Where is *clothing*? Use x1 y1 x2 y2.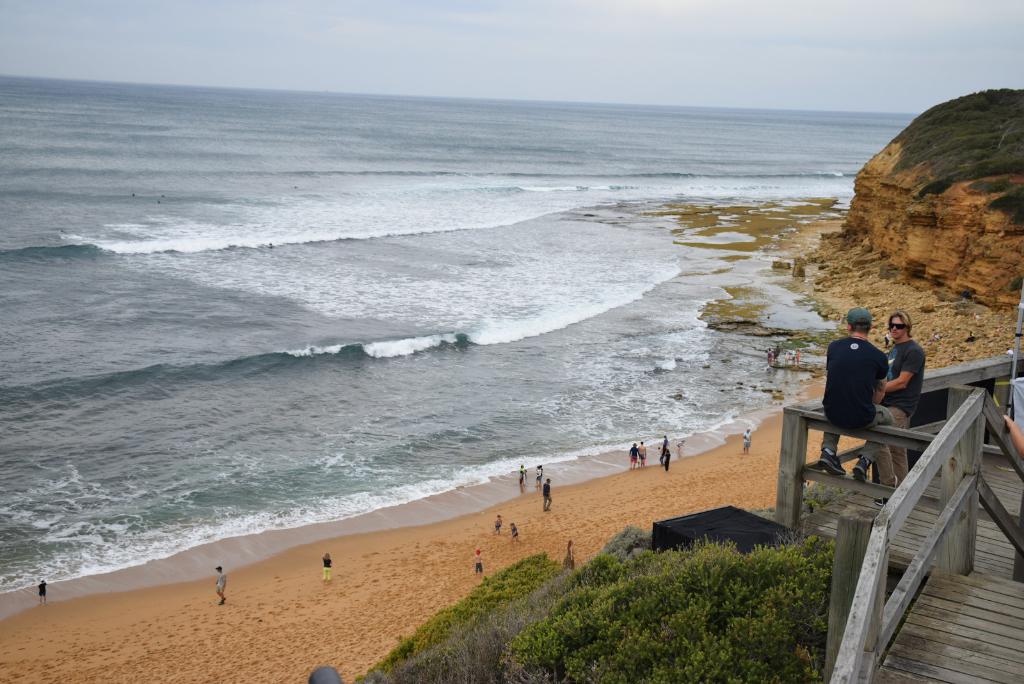
636 452 645 465.
